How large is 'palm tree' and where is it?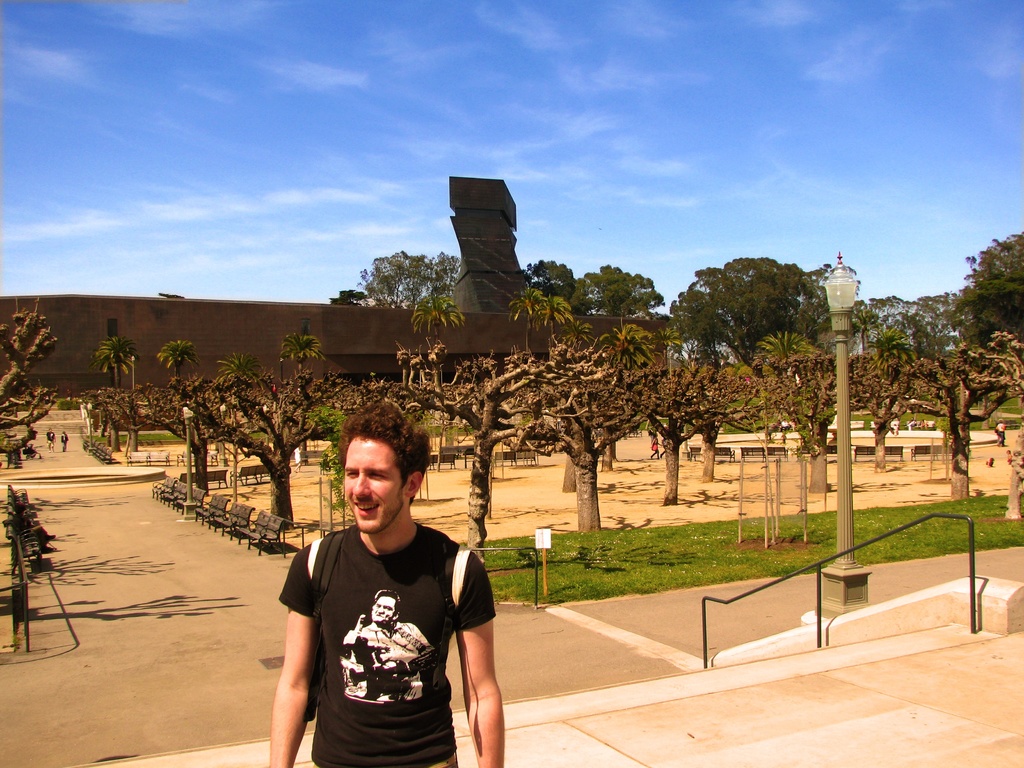
Bounding box: x1=230 y1=378 x2=354 y2=648.
